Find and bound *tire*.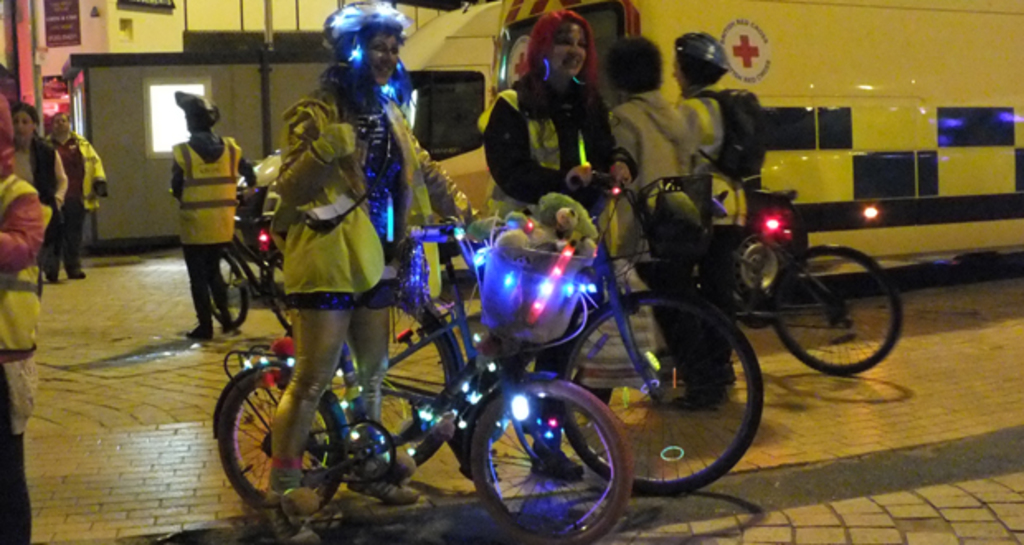
Bound: [left=259, top=253, right=289, bottom=339].
